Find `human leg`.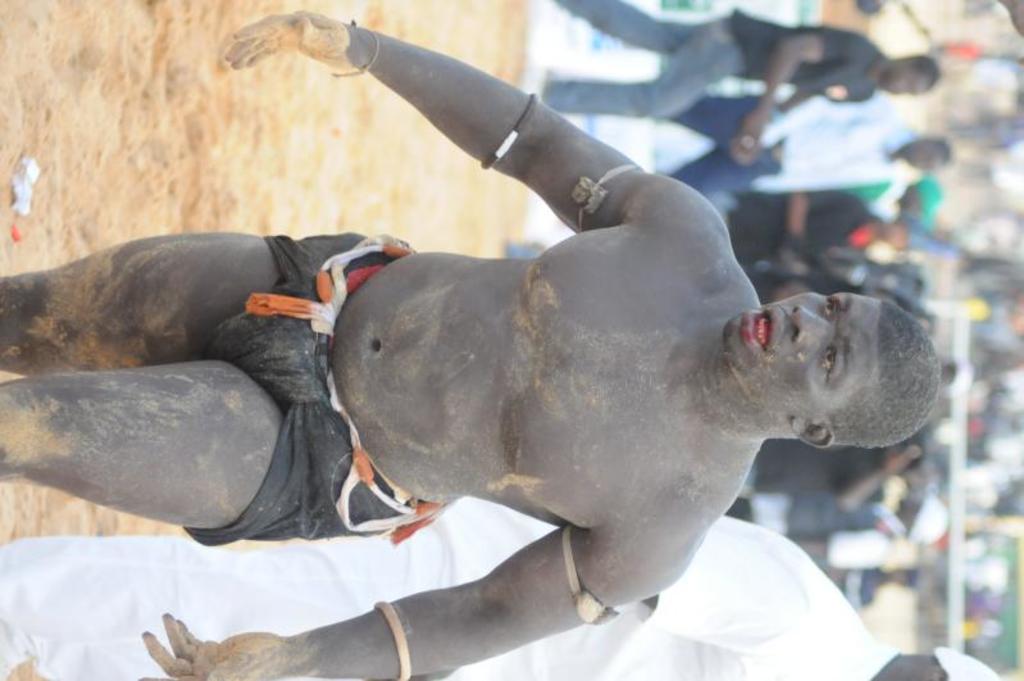
bbox=(668, 86, 765, 140).
